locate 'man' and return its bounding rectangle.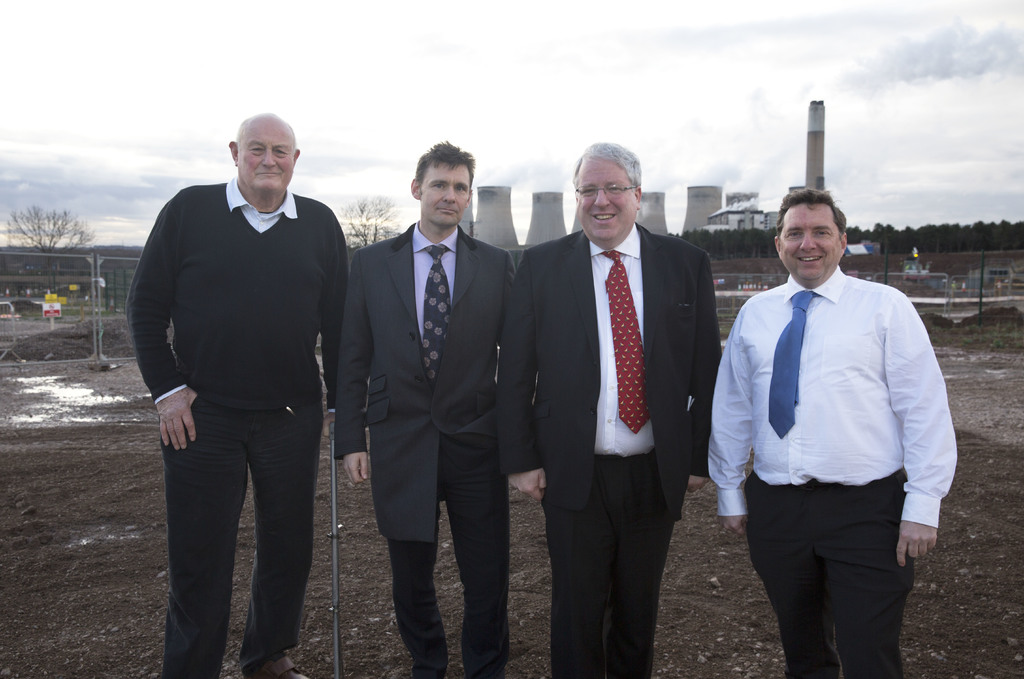
[712, 183, 953, 678].
